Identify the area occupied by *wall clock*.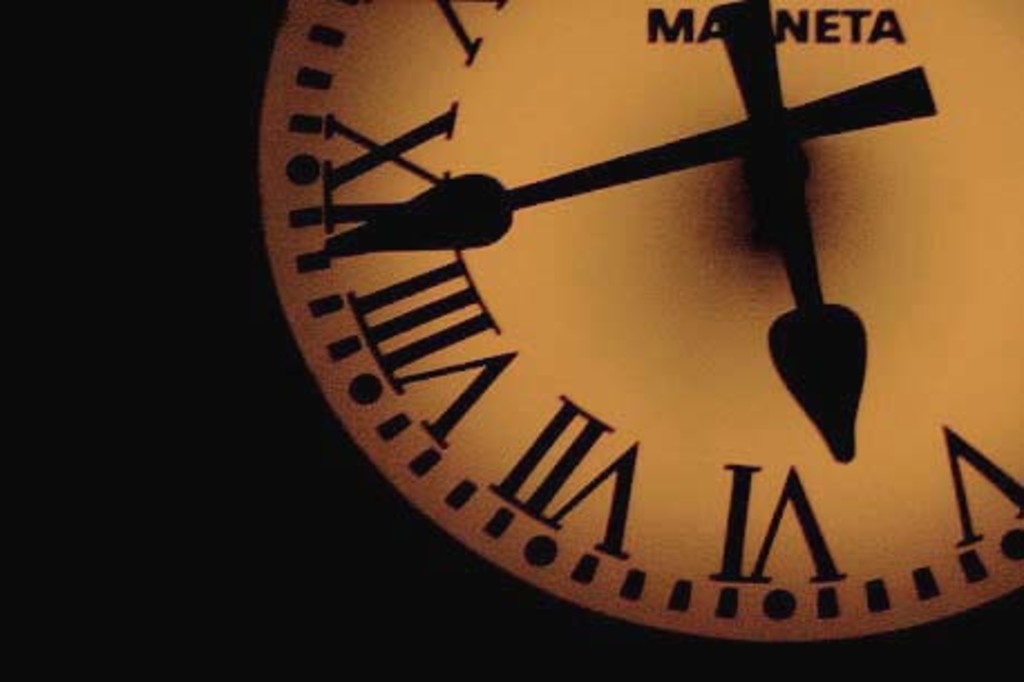
Area: 237/0/1022/671.
